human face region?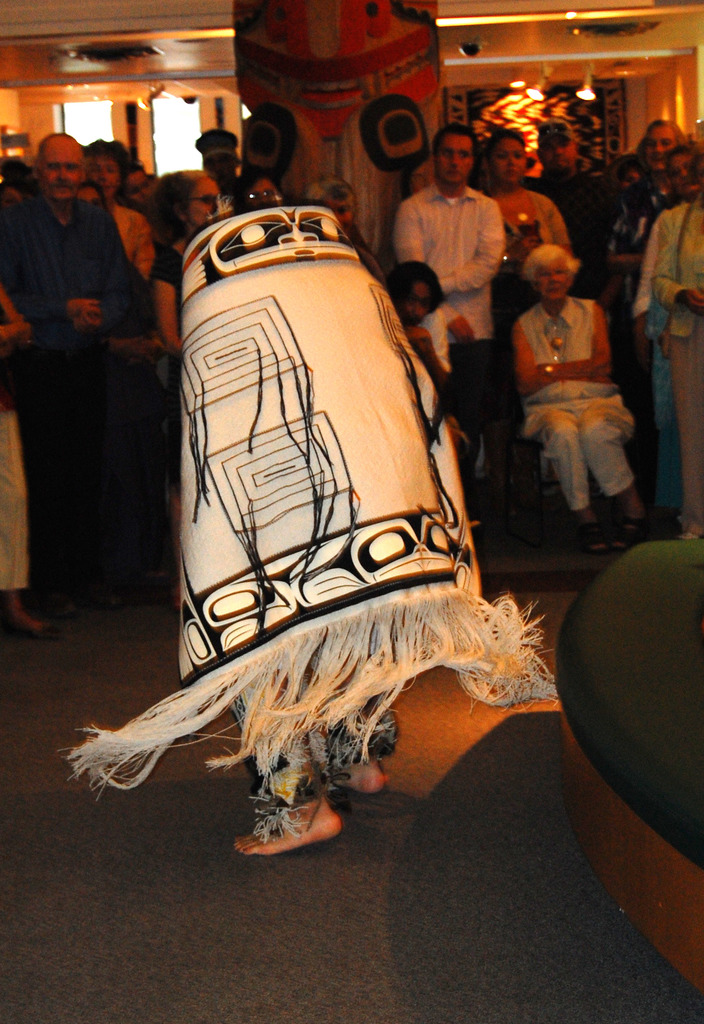
(44, 133, 83, 198)
